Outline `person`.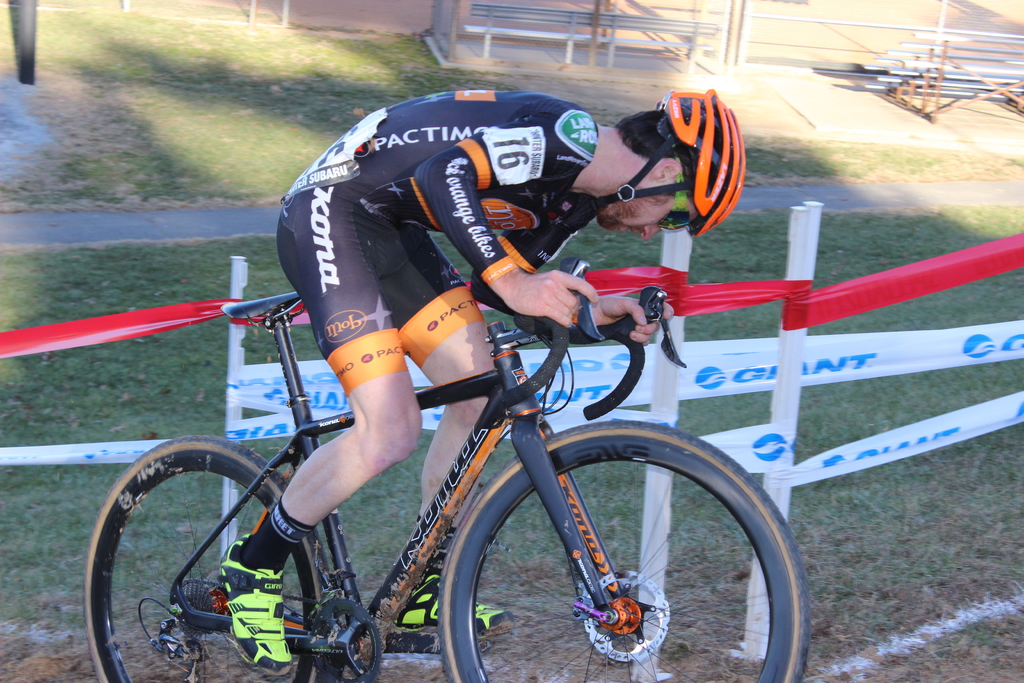
Outline: locate(202, 80, 749, 671).
